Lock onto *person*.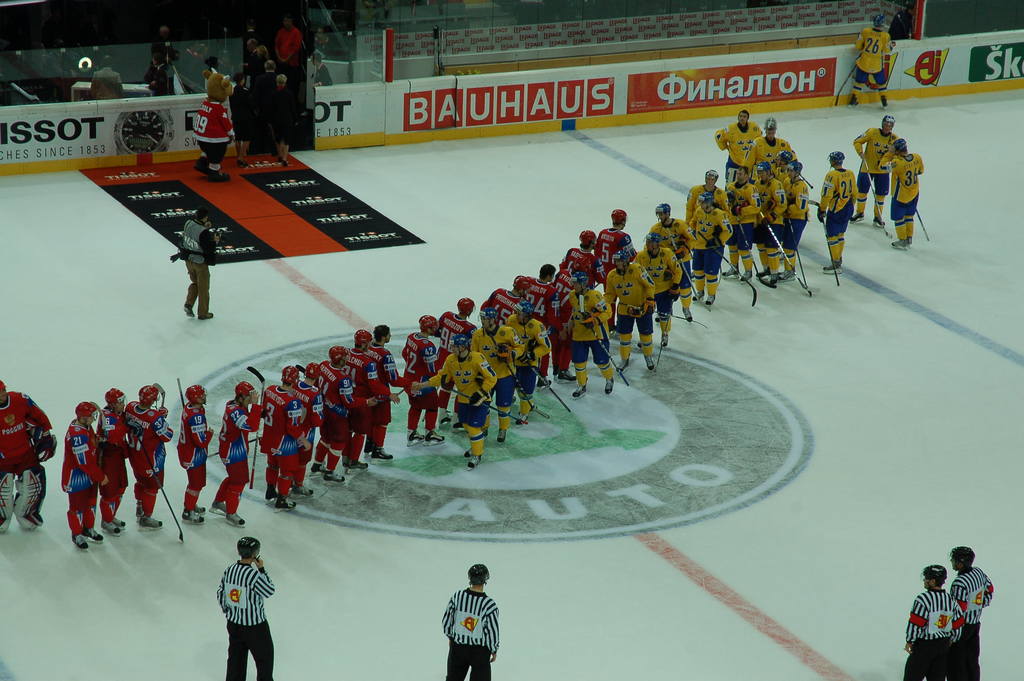
Locked: {"x1": 908, "y1": 573, "x2": 969, "y2": 680}.
